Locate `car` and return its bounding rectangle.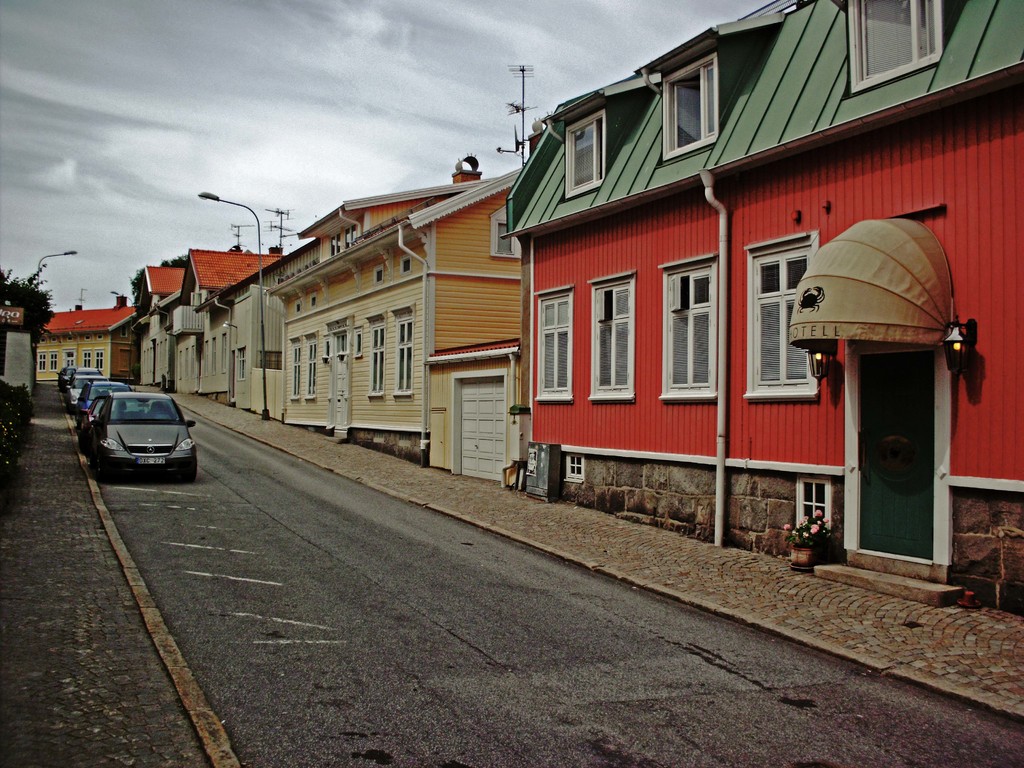
x1=72, y1=383, x2=139, y2=435.
